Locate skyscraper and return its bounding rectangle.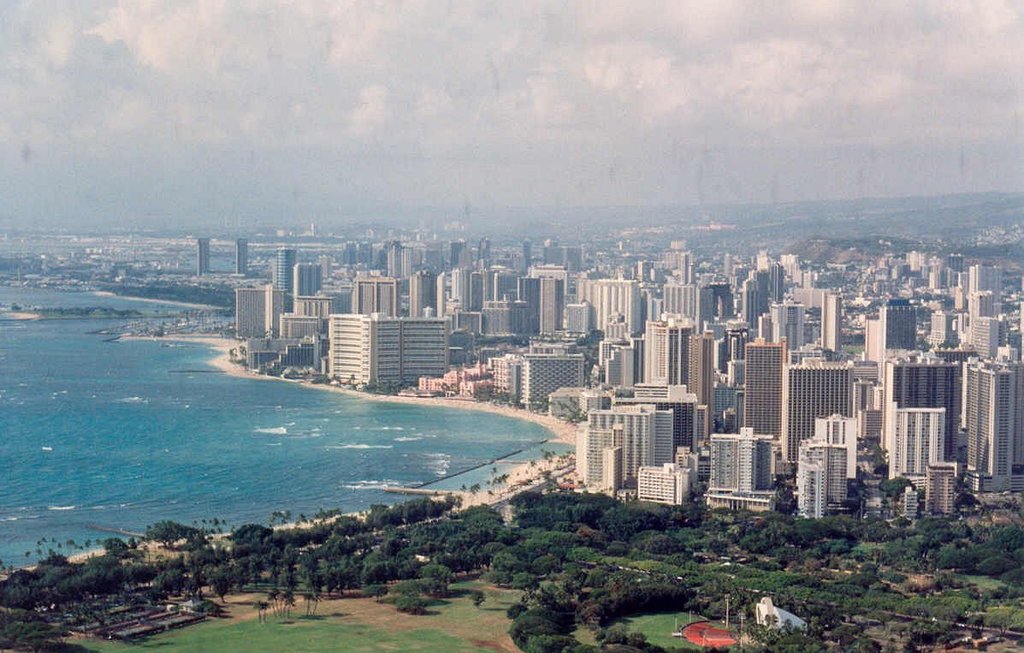
box(742, 335, 785, 451).
